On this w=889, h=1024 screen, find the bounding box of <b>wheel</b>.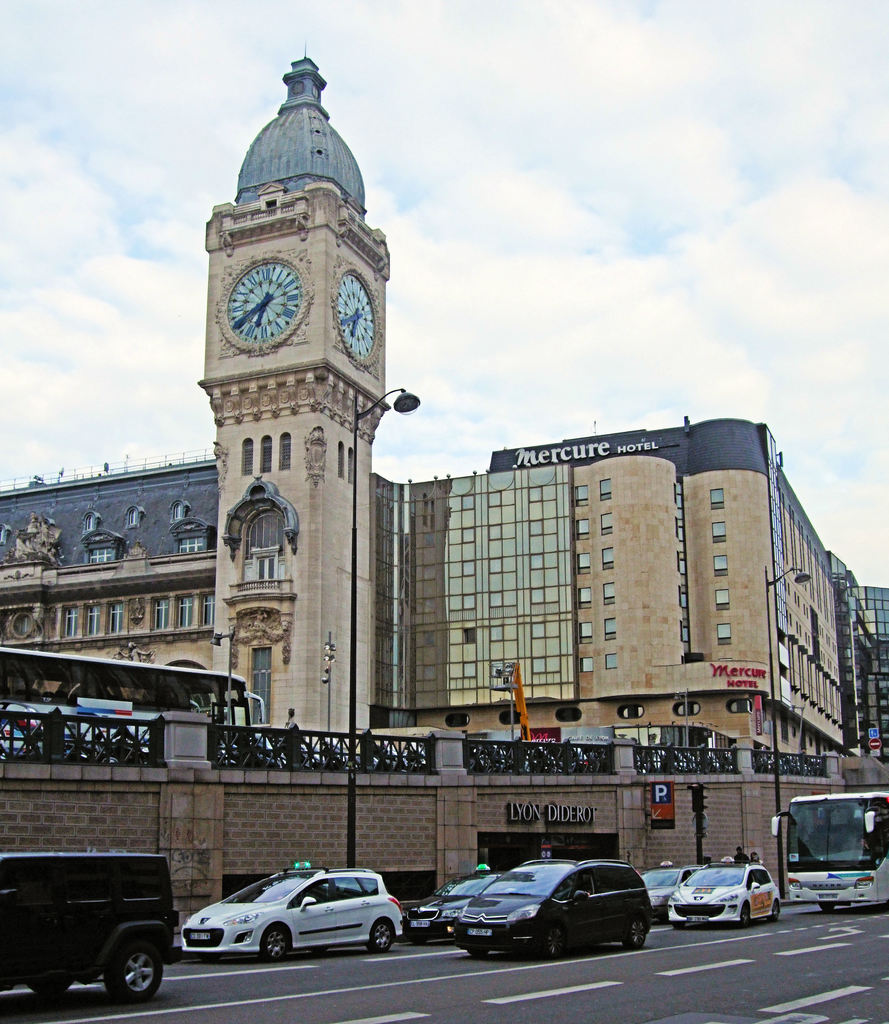
Bounding box: 820,903,832,915.
